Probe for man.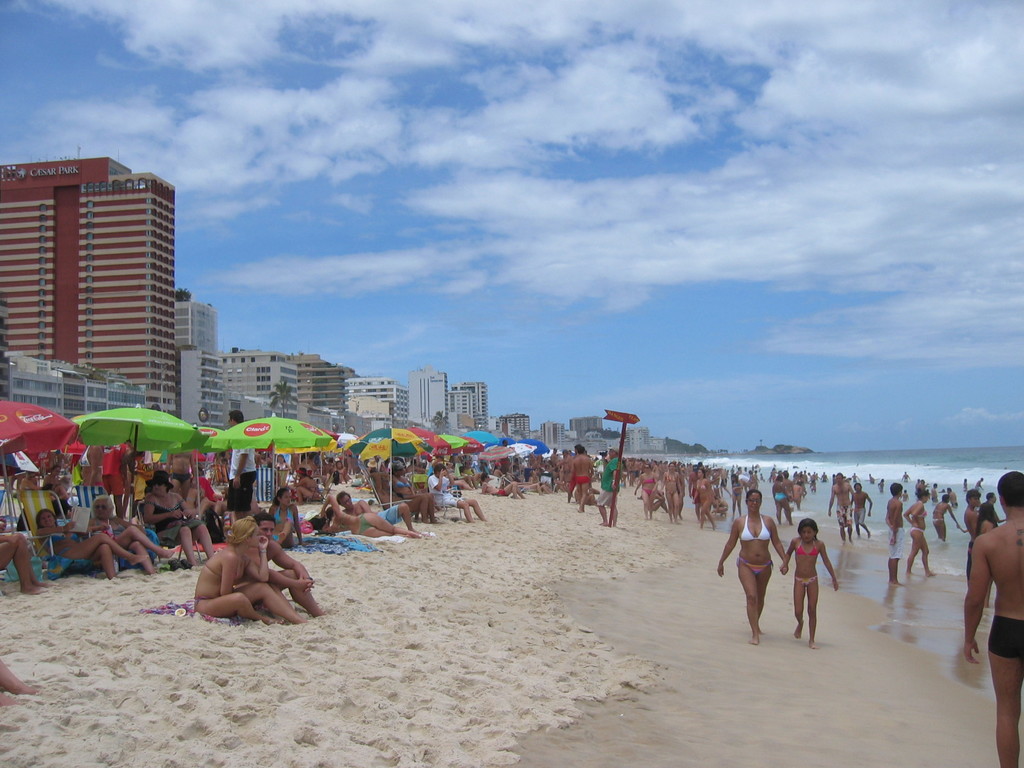
Probe result: 851:471:860:484.
